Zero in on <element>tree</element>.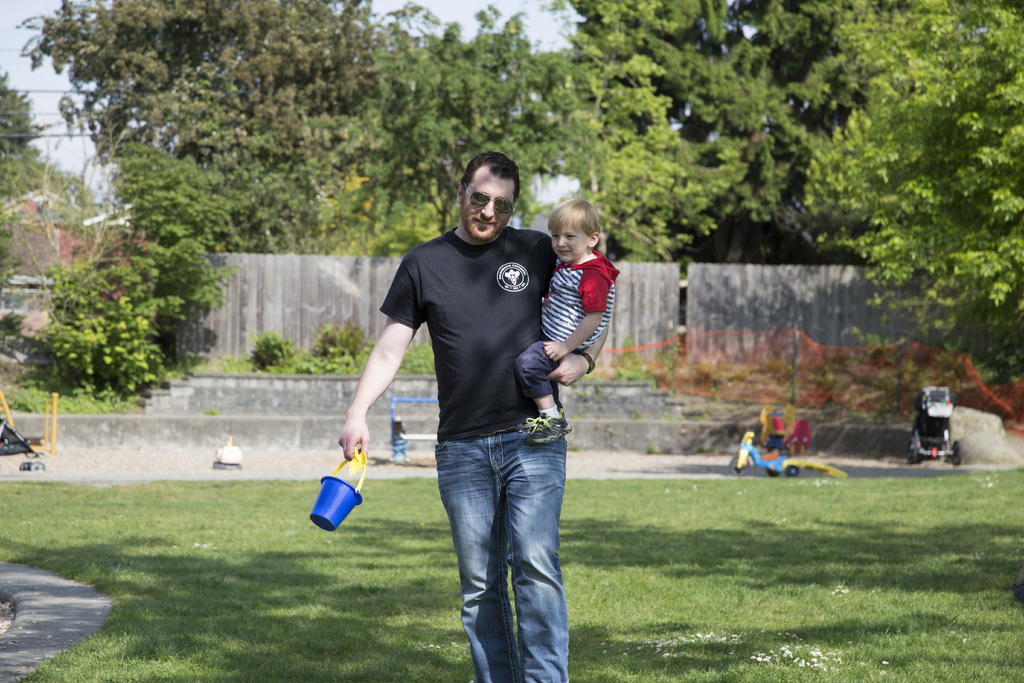
Zeroed in: (27,139,237,386).
